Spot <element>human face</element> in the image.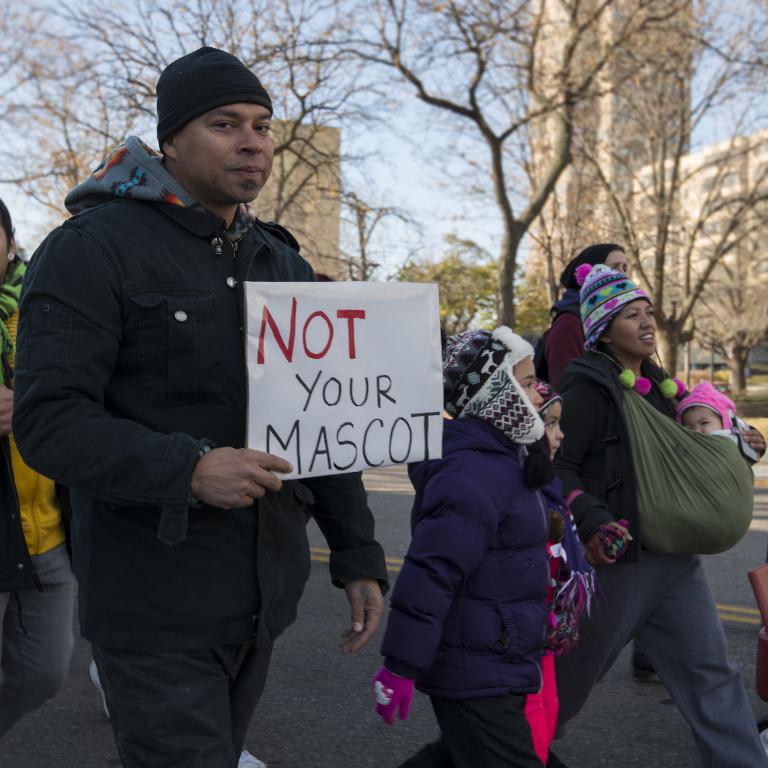
<element>human face</element> found at x1=676, y1=408, x2=723, y2=430.
